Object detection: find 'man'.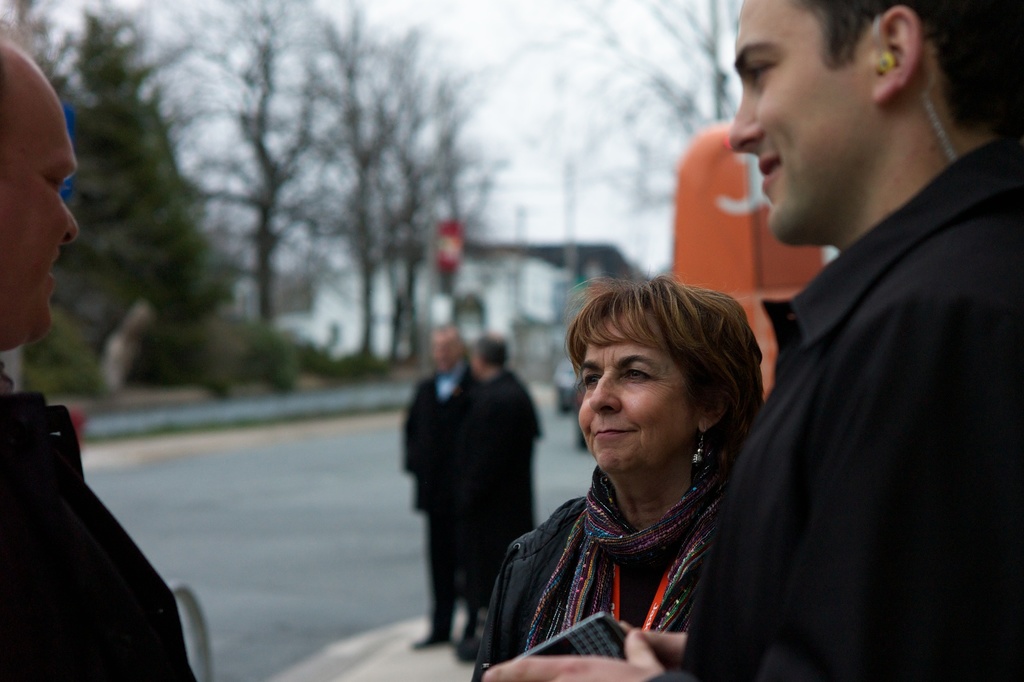
left=463, top=335, right=547, bottom=652.
